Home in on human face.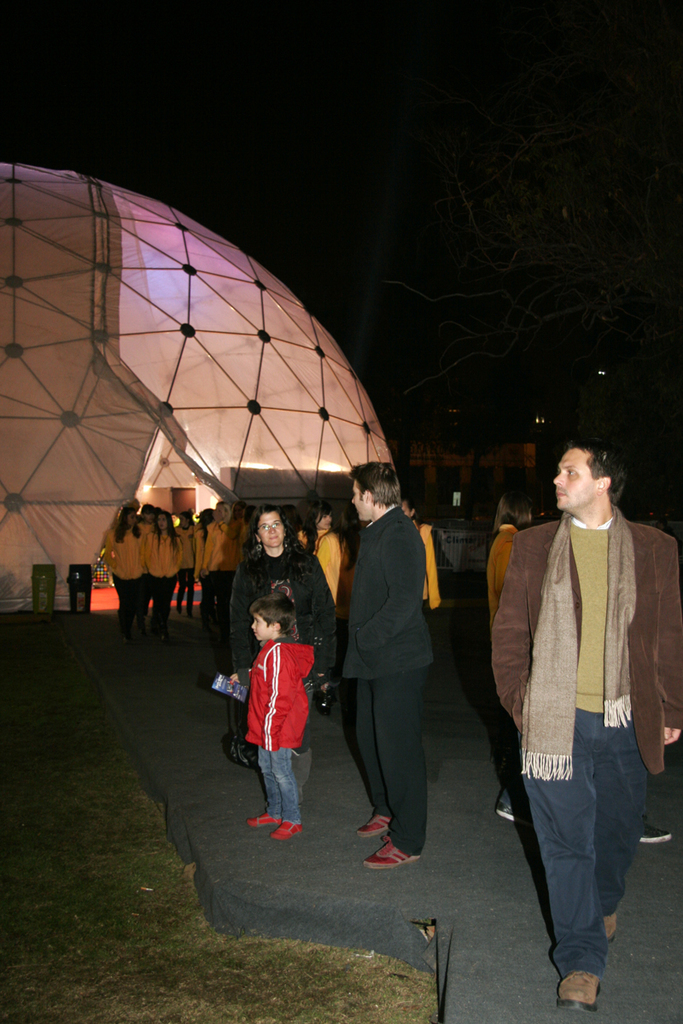
Homed in at left=254, top=514, right=285, bottom=550.
